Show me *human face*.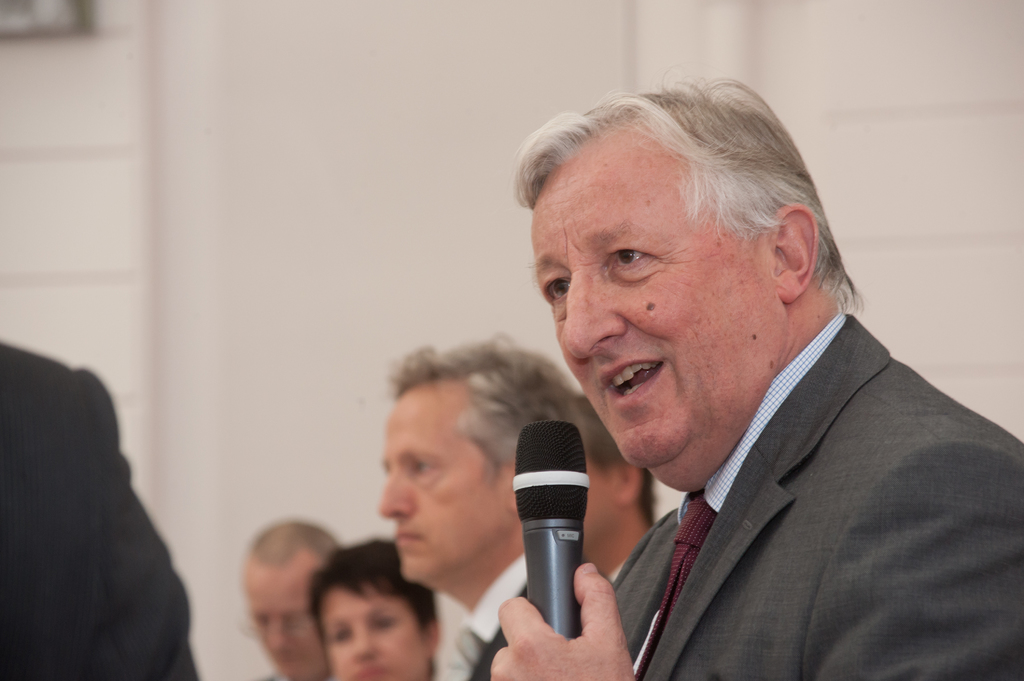
*human face* is here: 244,558,323,675.
